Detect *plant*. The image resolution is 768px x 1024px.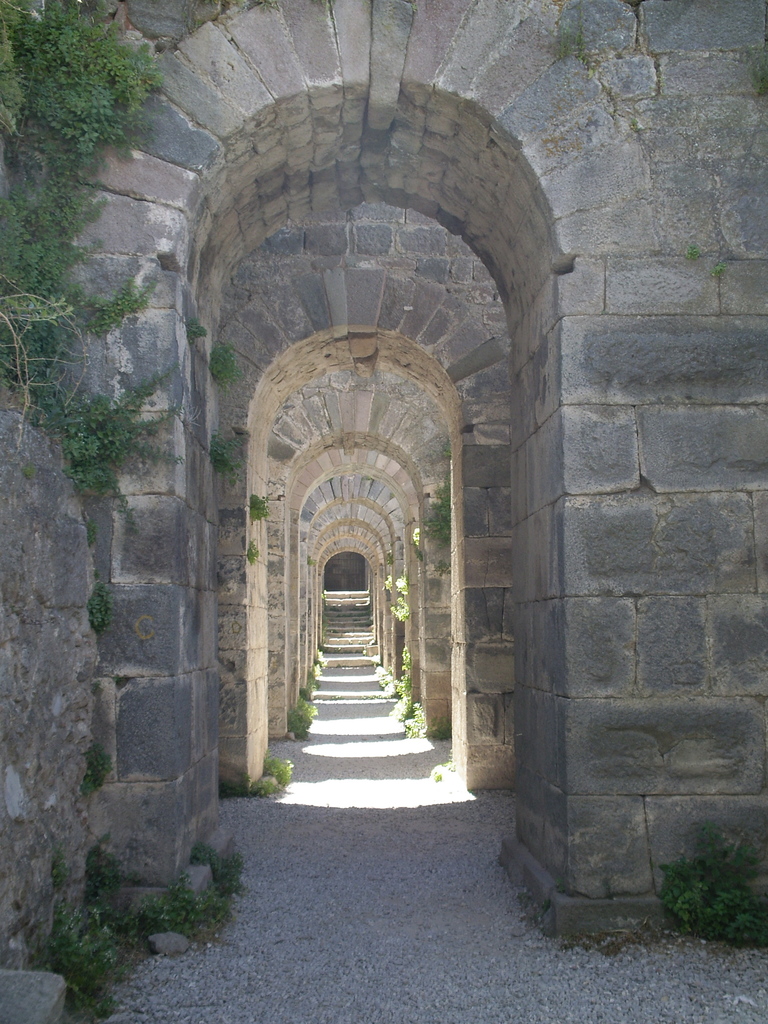
{"left": 250, "top": 489, "right": 275, "bottom": 520}.
